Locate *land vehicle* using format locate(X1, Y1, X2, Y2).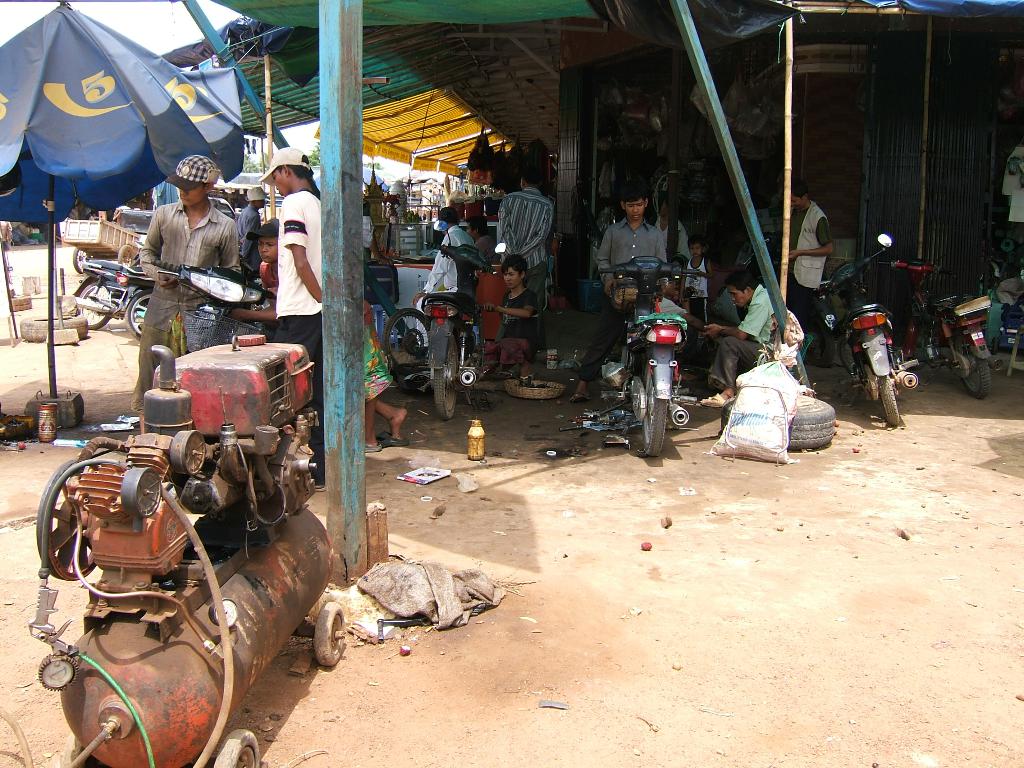
locate(151, 263, 274, 355).
